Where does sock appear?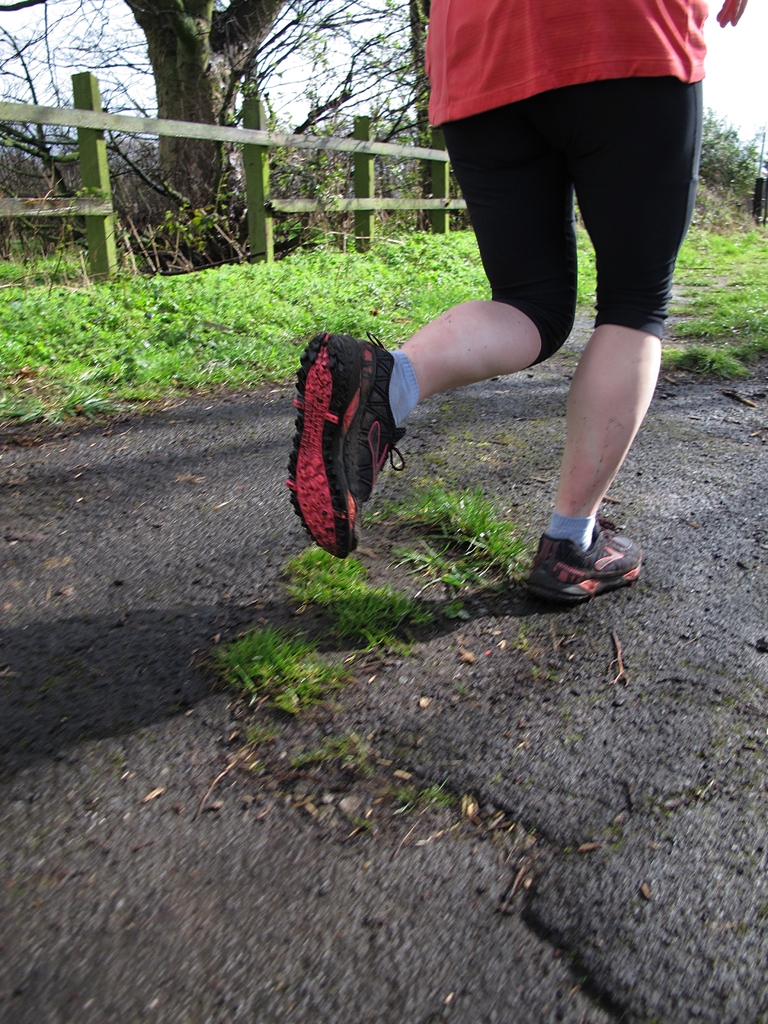
Appears at crop(391, 351, 420, 426).
